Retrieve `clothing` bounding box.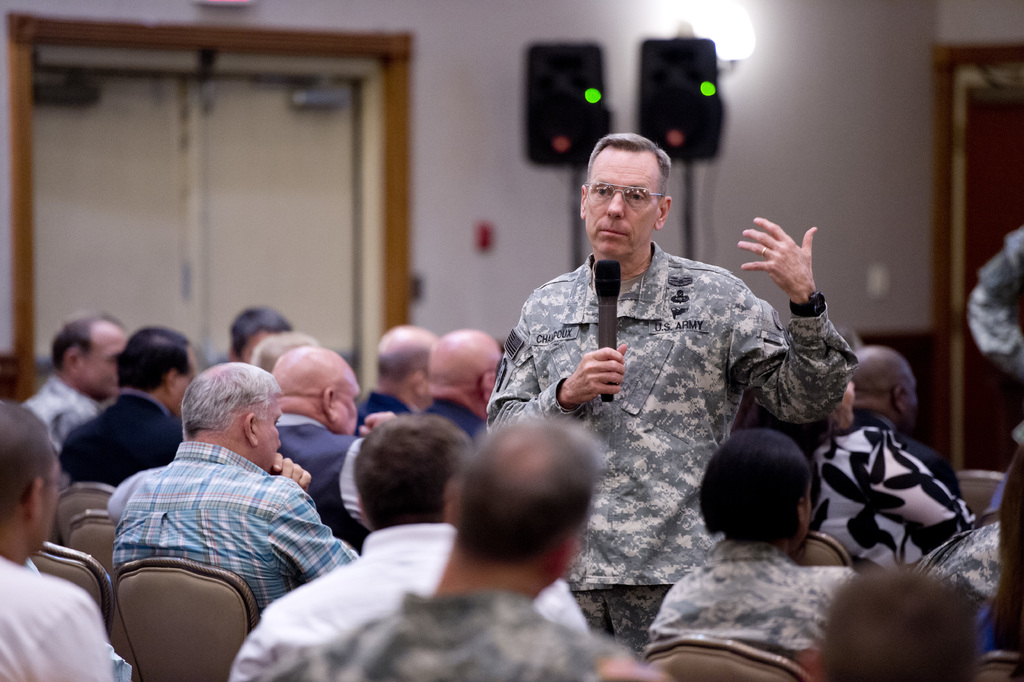
Bounding box: rect(653, 533, 846, 664).
